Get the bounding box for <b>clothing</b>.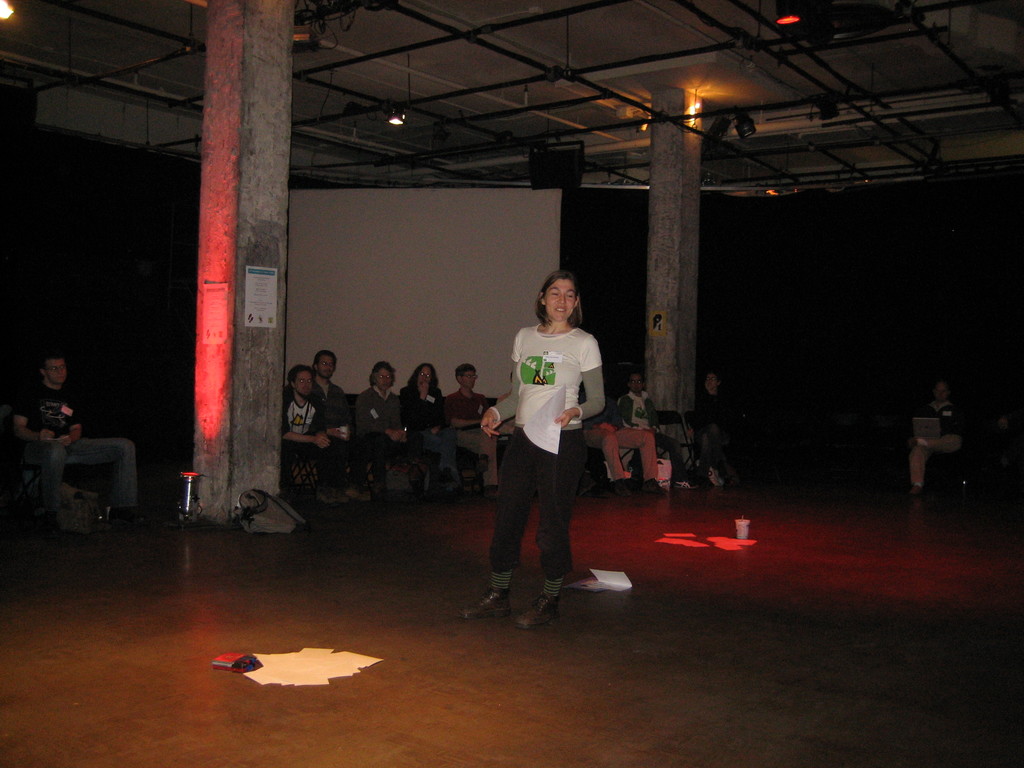
{"x1": 285, "y1": 390, "x2": 335, "y2": 486}.
